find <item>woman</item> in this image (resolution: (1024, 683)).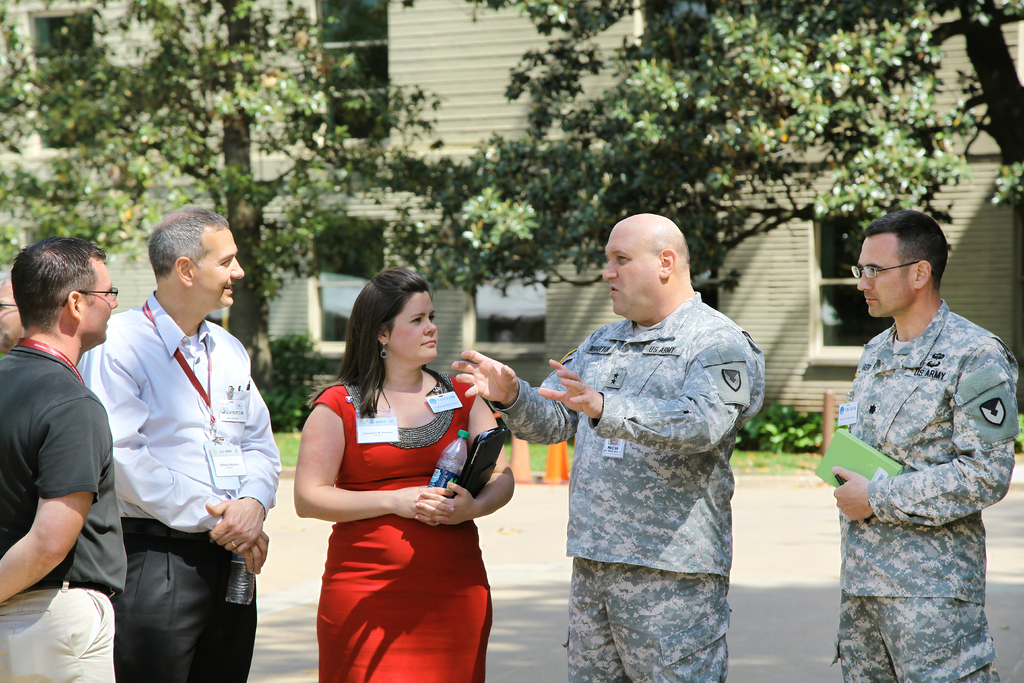
277, 270, 511, 675.
